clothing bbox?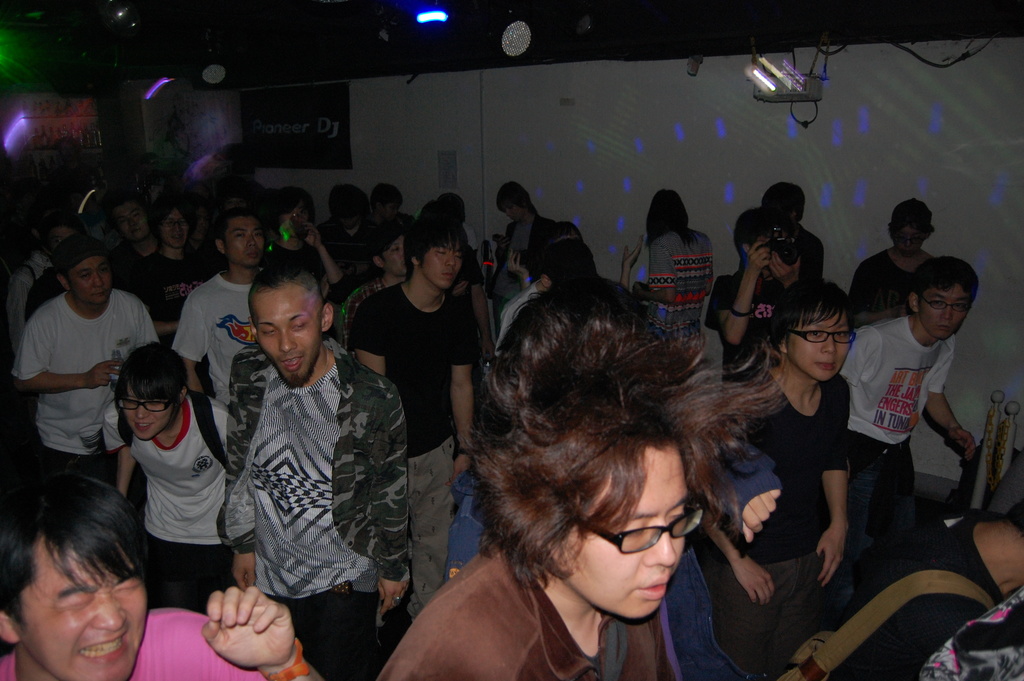
bbox=(714, 265, 780, 372)
